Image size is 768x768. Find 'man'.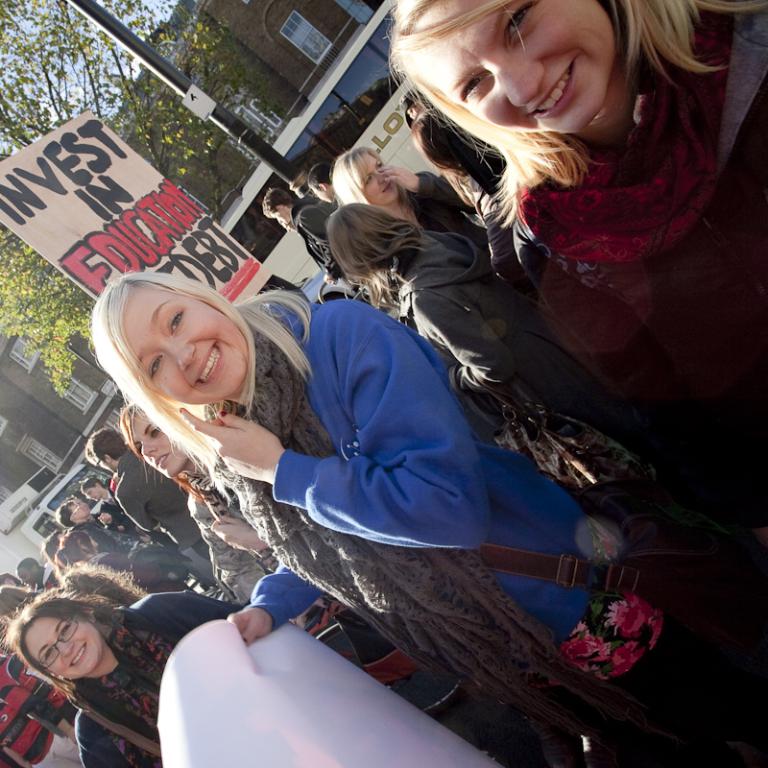
detection(267, 187, 327, 273).
